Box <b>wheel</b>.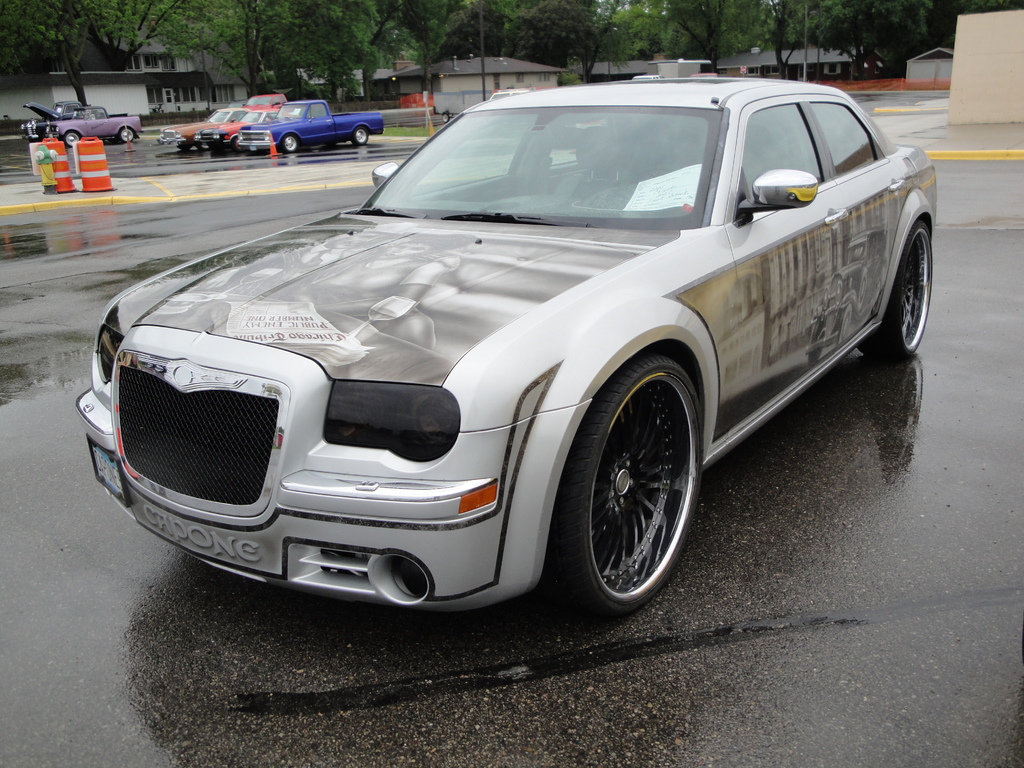
x1=118, y1=125, x2=134, y2=143.
